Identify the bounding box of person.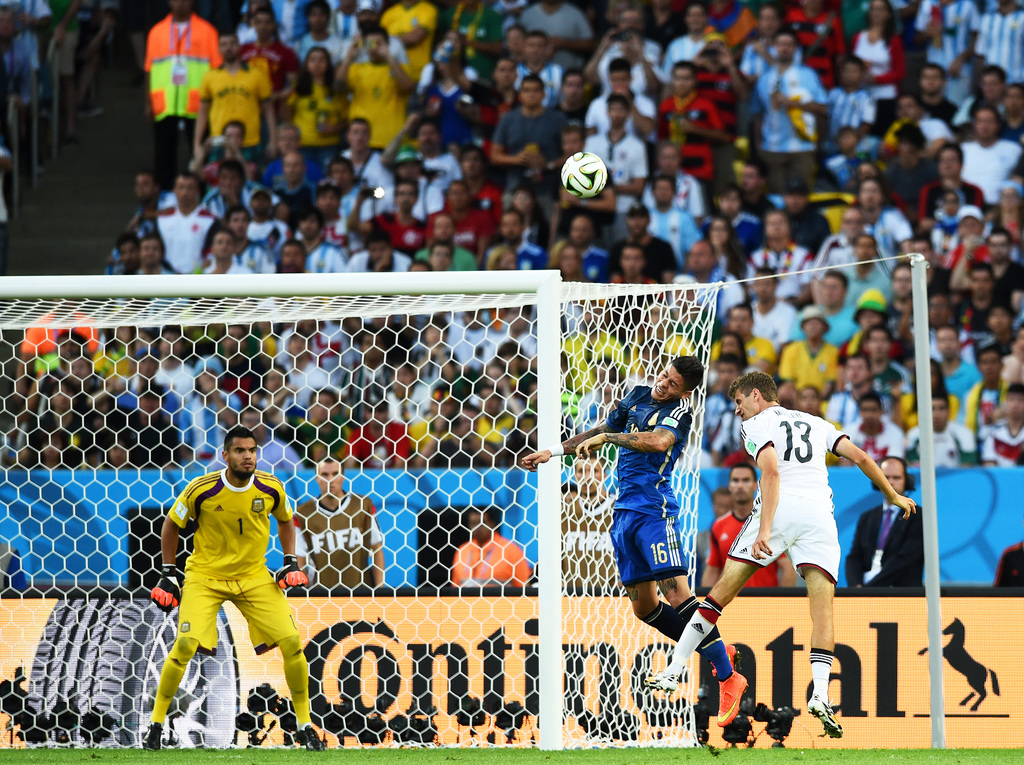
crop(645, 372, 916, 733).
